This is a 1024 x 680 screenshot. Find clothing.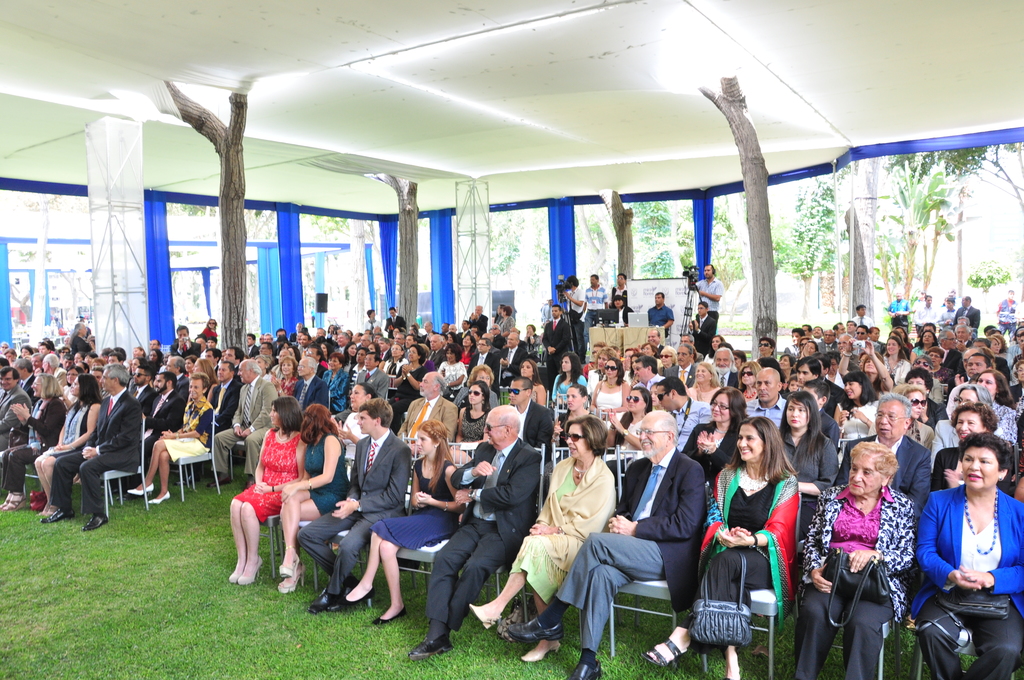
Bounding box: pyautogui.locateOnScreen(677, 469, 803, 634).
